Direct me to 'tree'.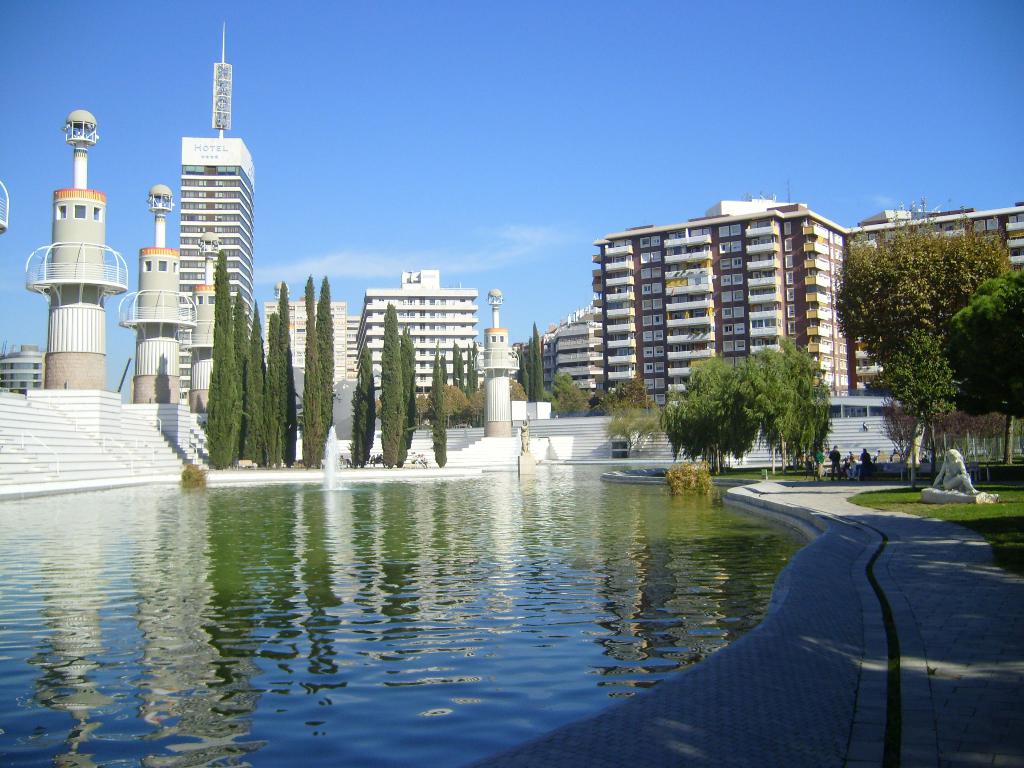
Direction: [820, 170, 1014, 489].
